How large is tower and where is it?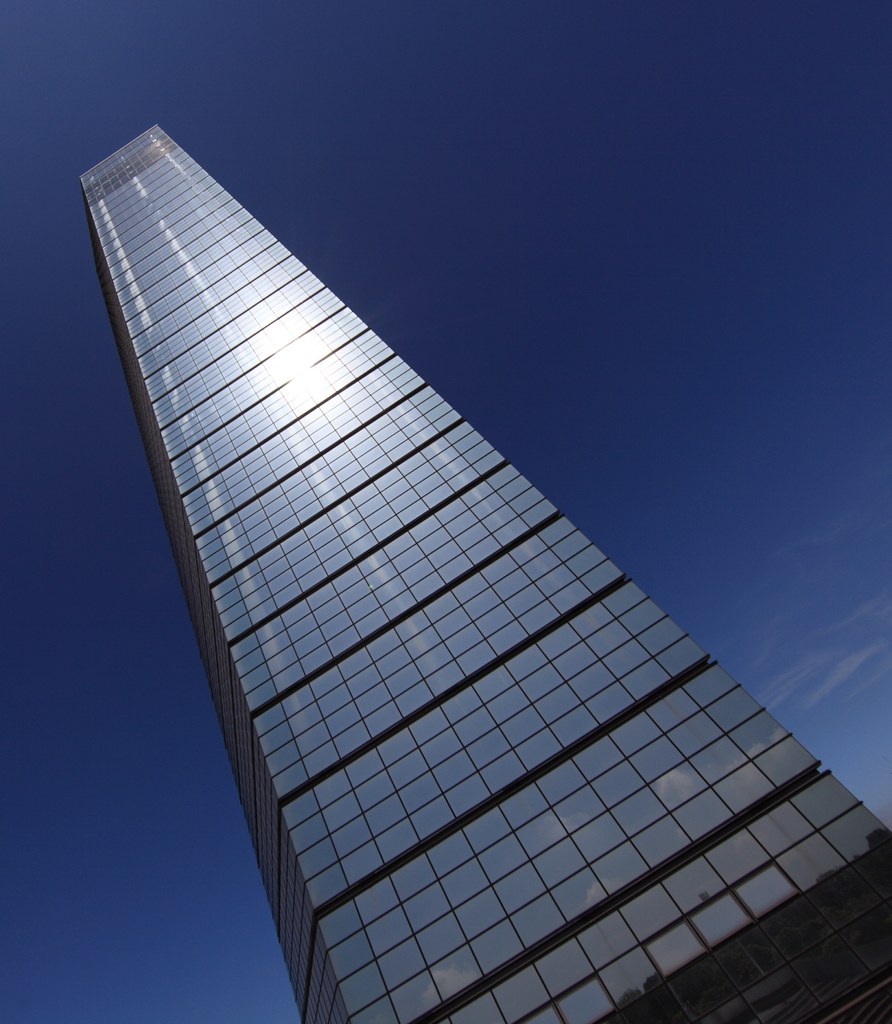
Bounding box: BBox(28, 91, 857, 963).
